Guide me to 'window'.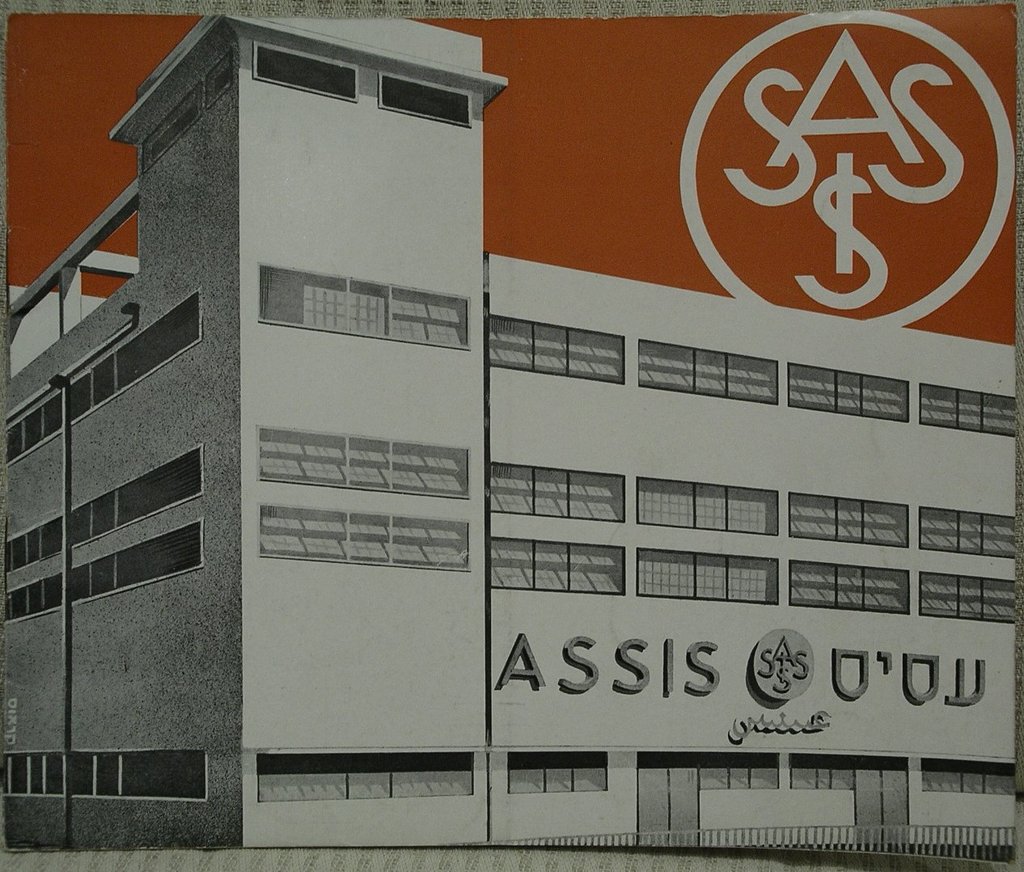
Guidance: locate(916, 379, 1015, 437).
